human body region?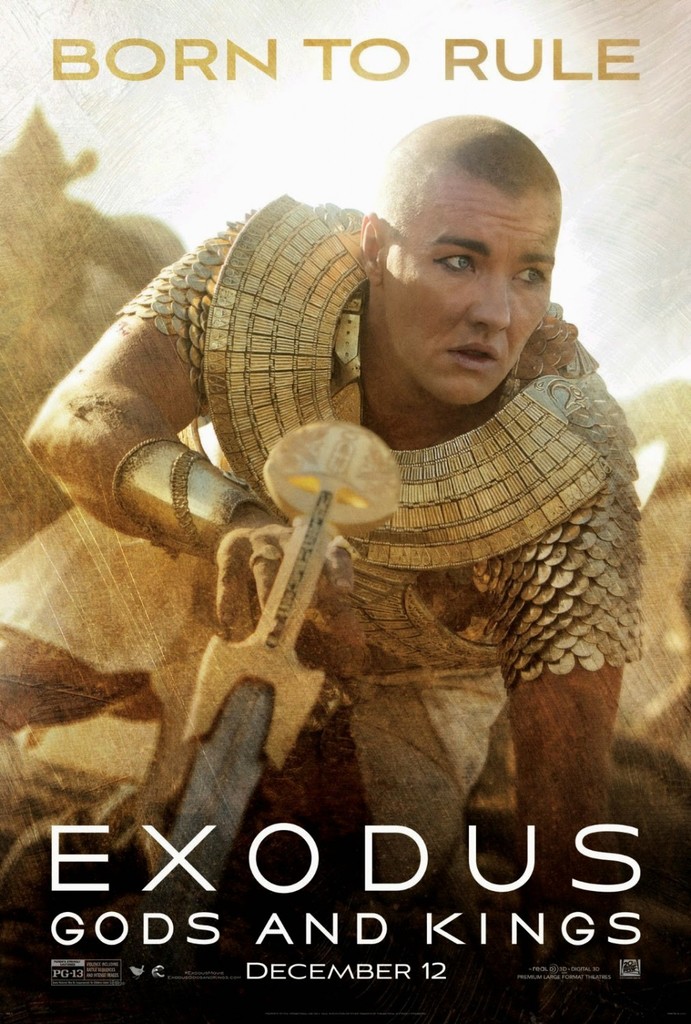
30:95:690:989
